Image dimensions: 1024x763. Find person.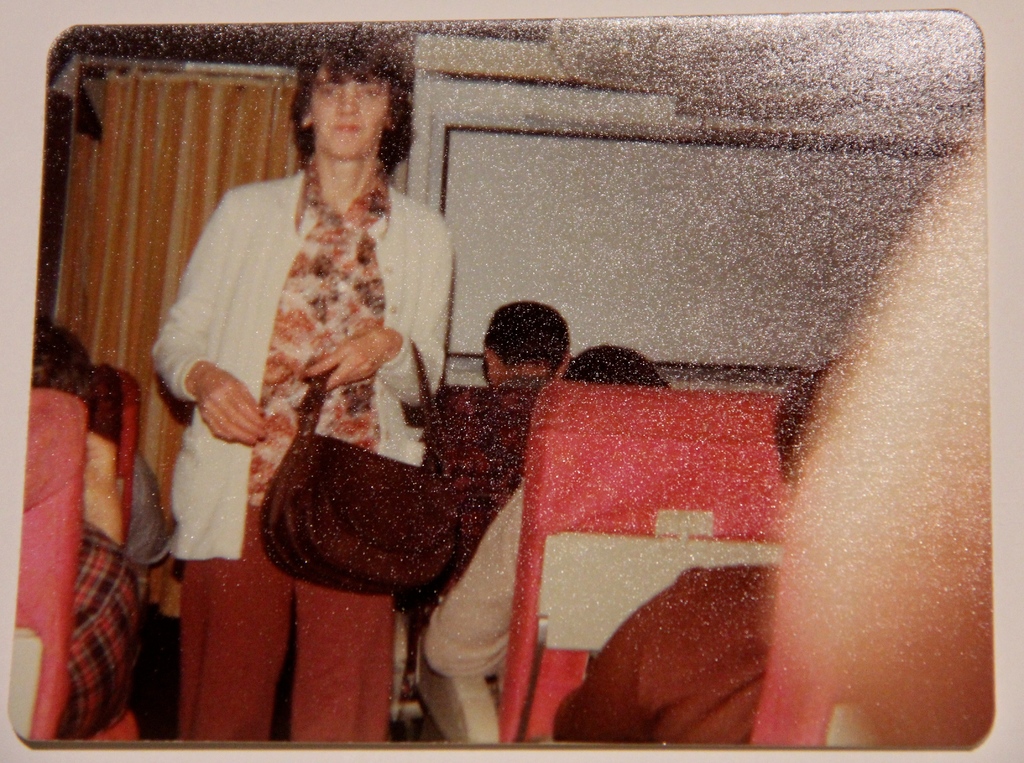
left=426, top=300, right=572, bottom=593.
